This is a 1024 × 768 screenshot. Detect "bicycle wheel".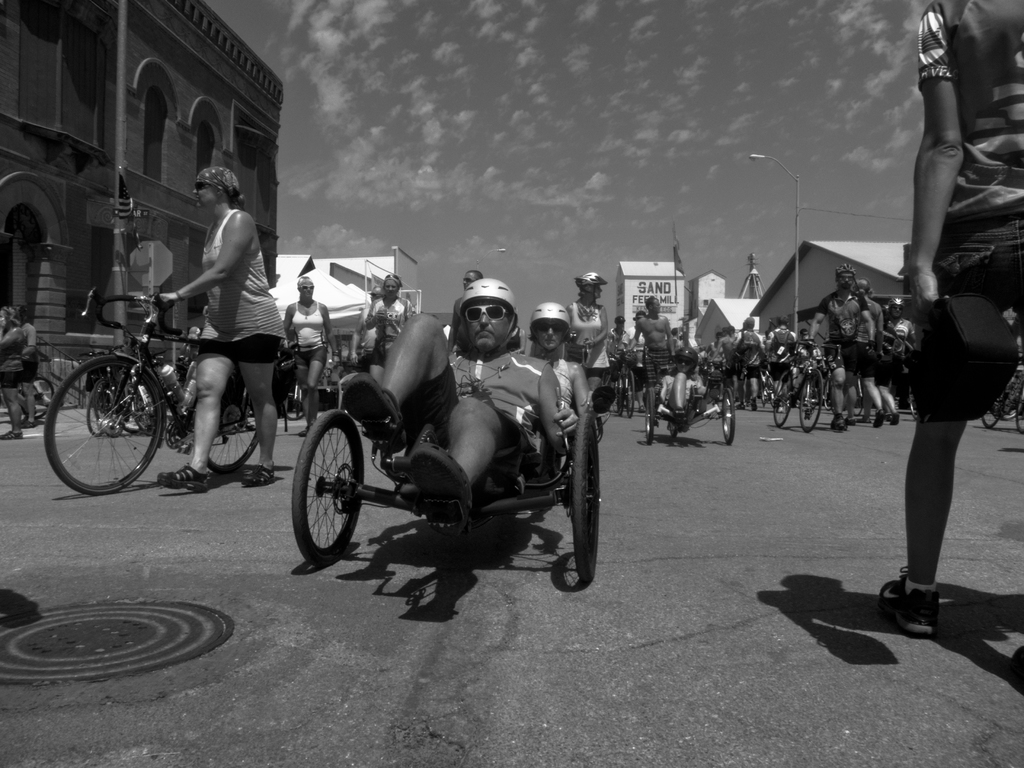
left=908, top=390, right=918, bottom=420.
